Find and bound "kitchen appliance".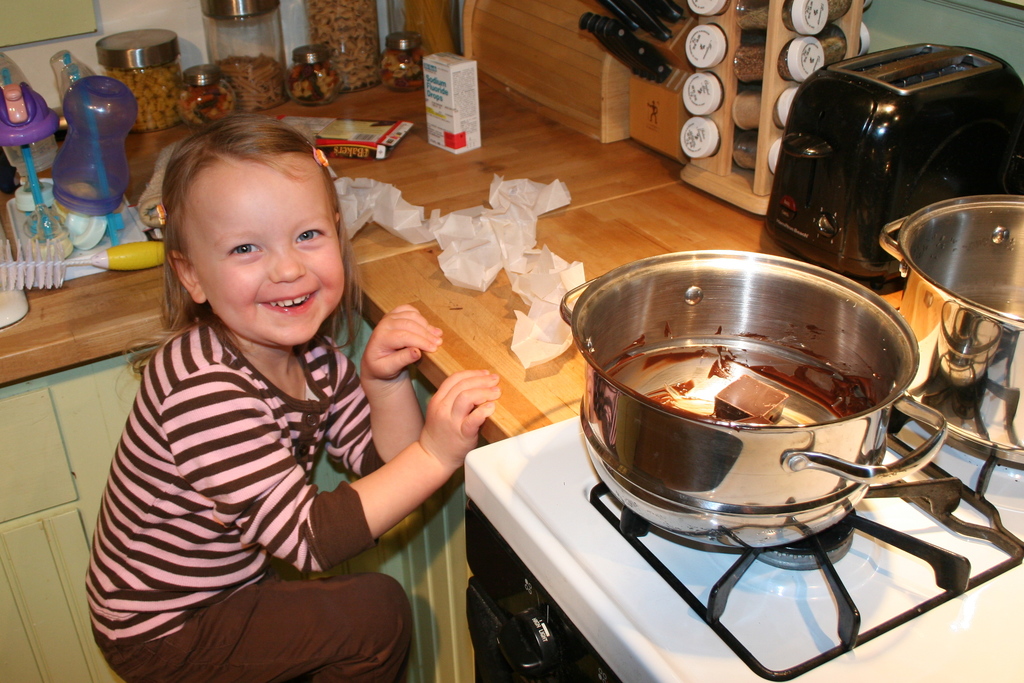
Bound: l=50, t=73, r=141, b=207.
